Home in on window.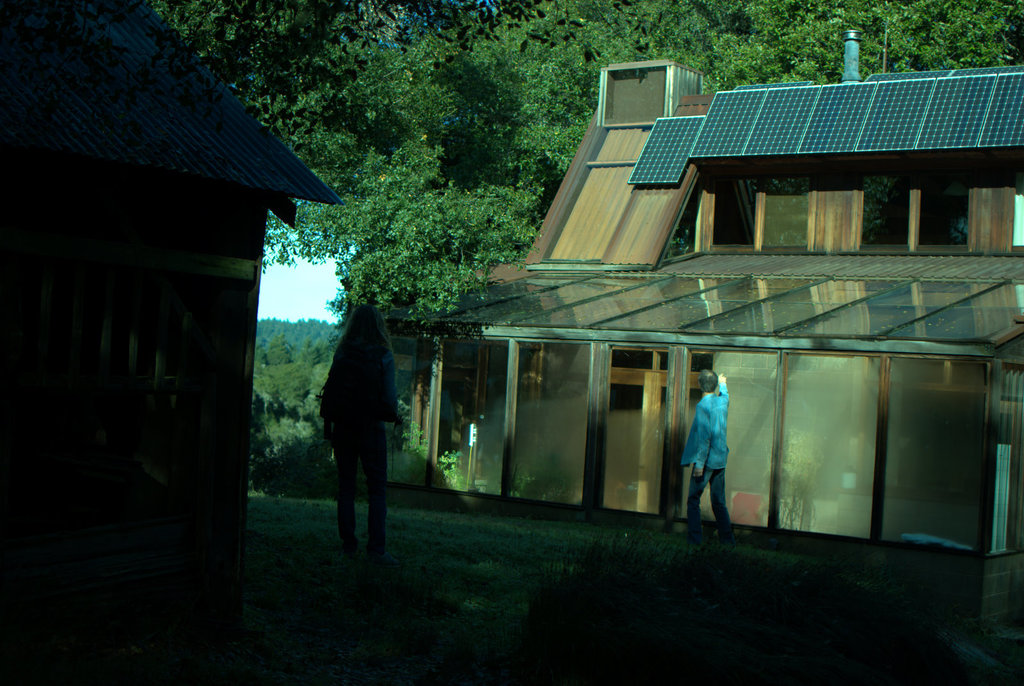
Homed in at [706, 182, 760, 250].
